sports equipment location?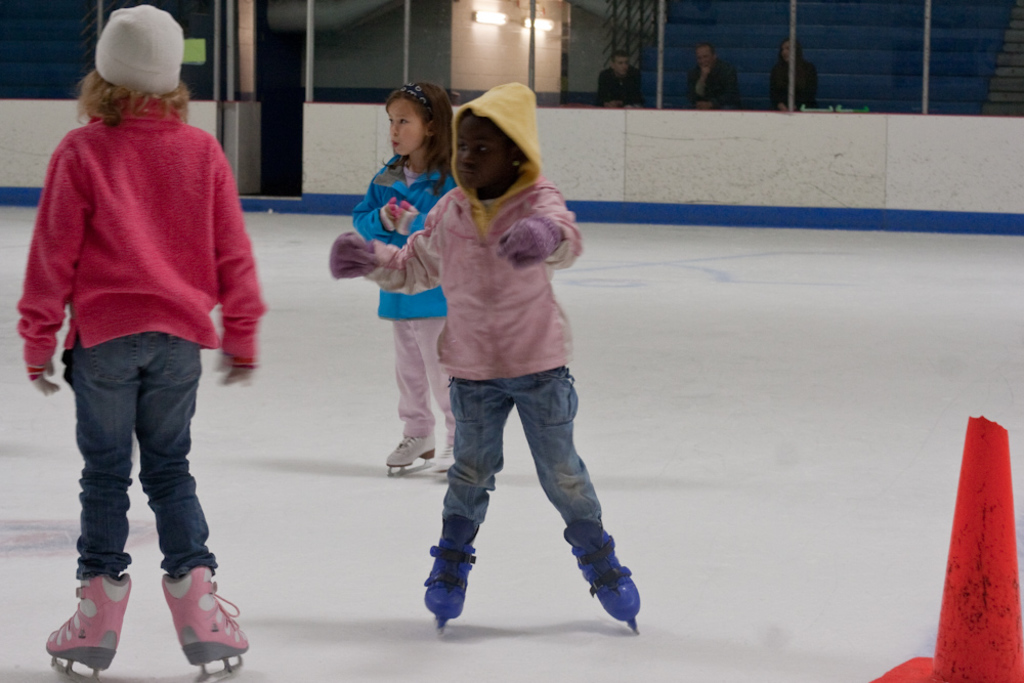
{"x1": 384, "y1": 435, "x2": 437, "y2": 478}
